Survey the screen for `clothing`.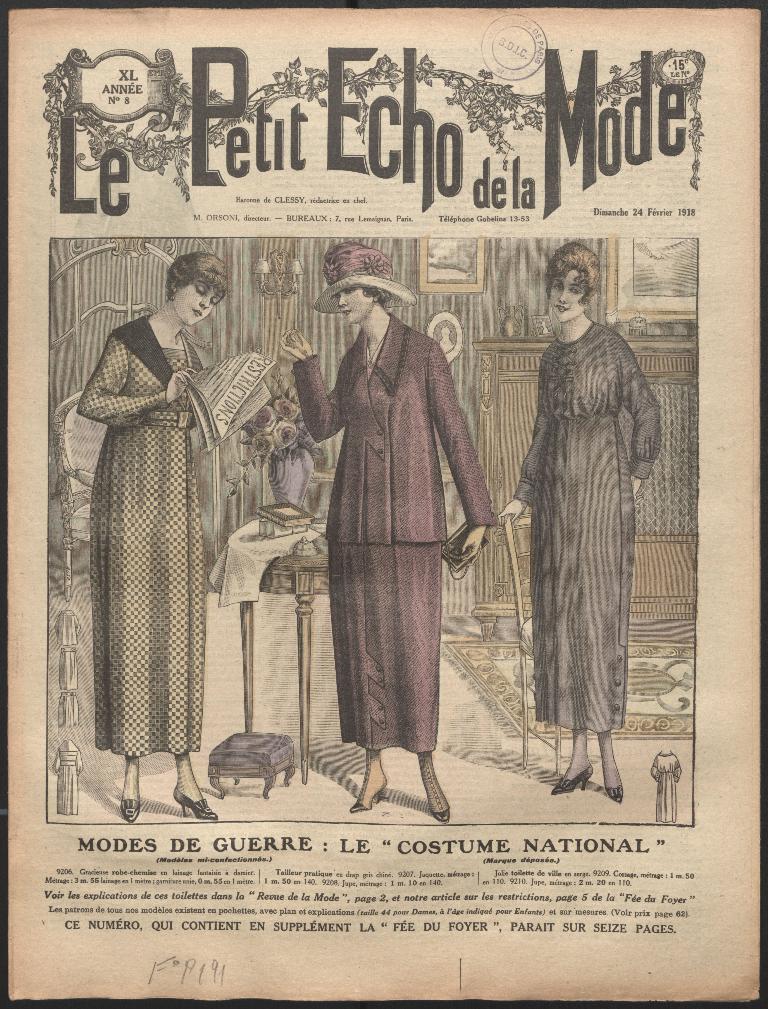
Survey found: bbox=(52, 738, 85, 814).
